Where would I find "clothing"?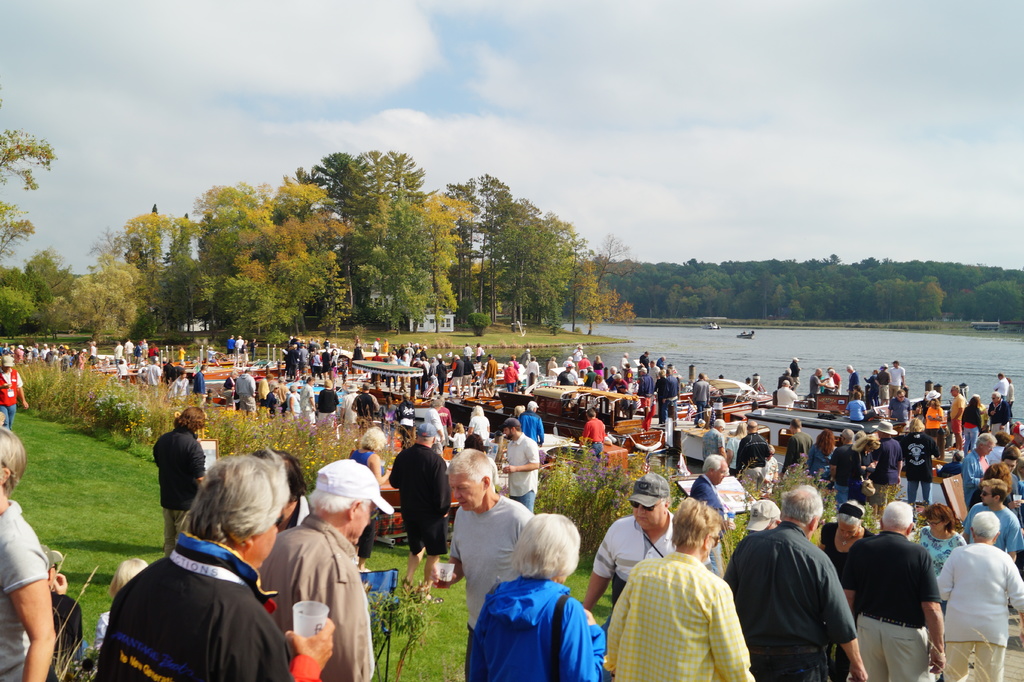
At rect(961, 451, 988, 502).
